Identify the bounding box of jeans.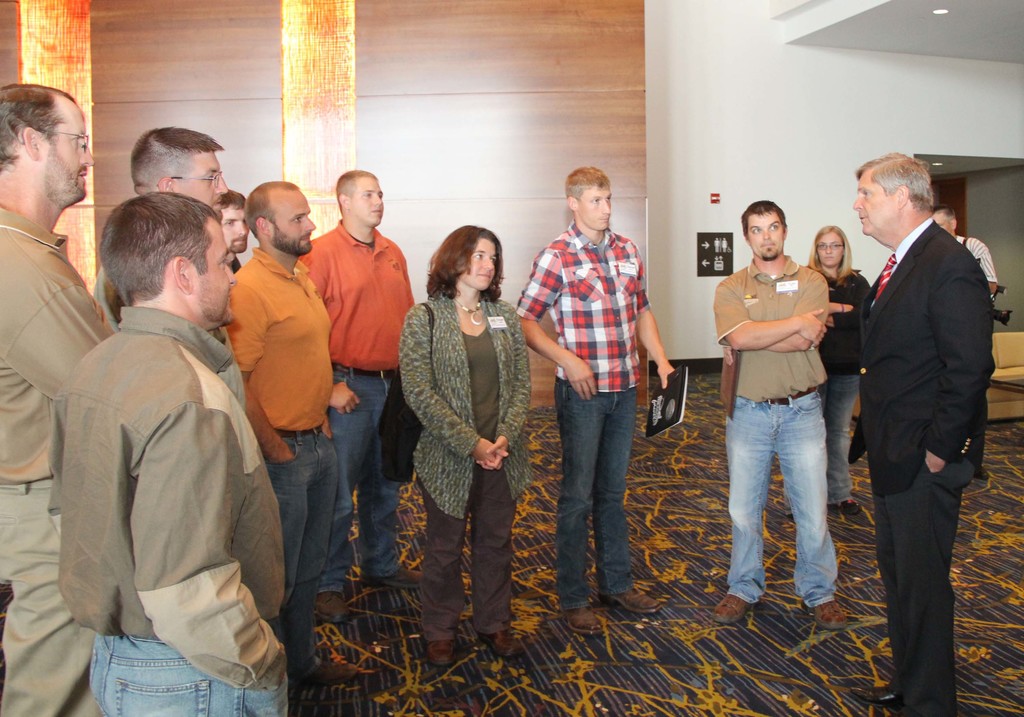
(552, 382, 636, 605).
